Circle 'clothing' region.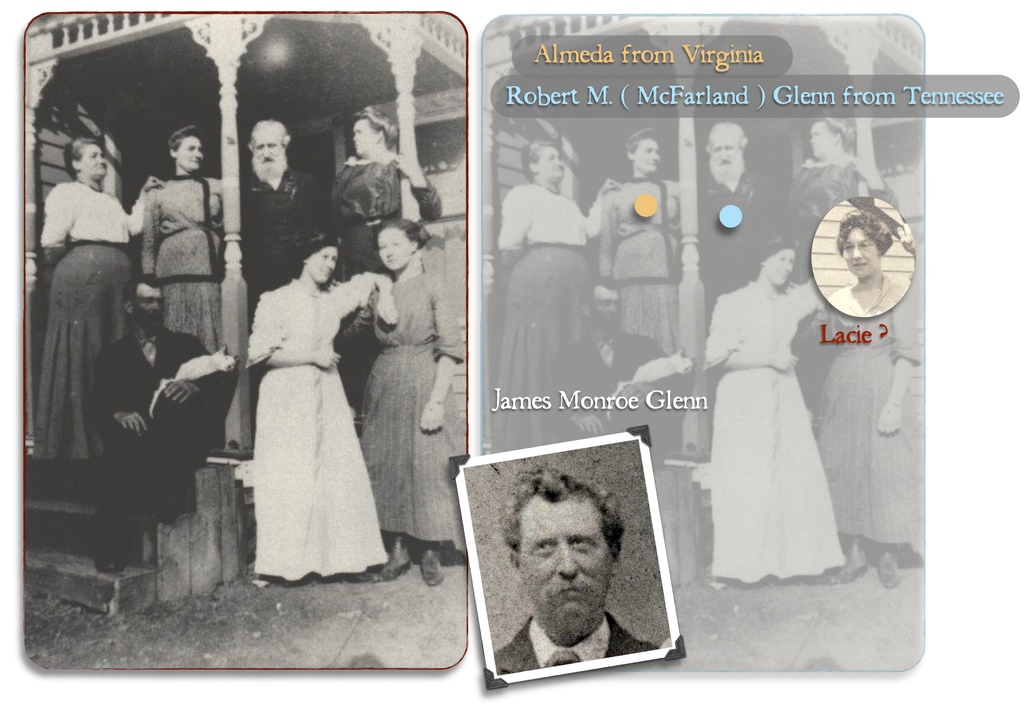
Region: bbox(685, 259, 856, 589).
